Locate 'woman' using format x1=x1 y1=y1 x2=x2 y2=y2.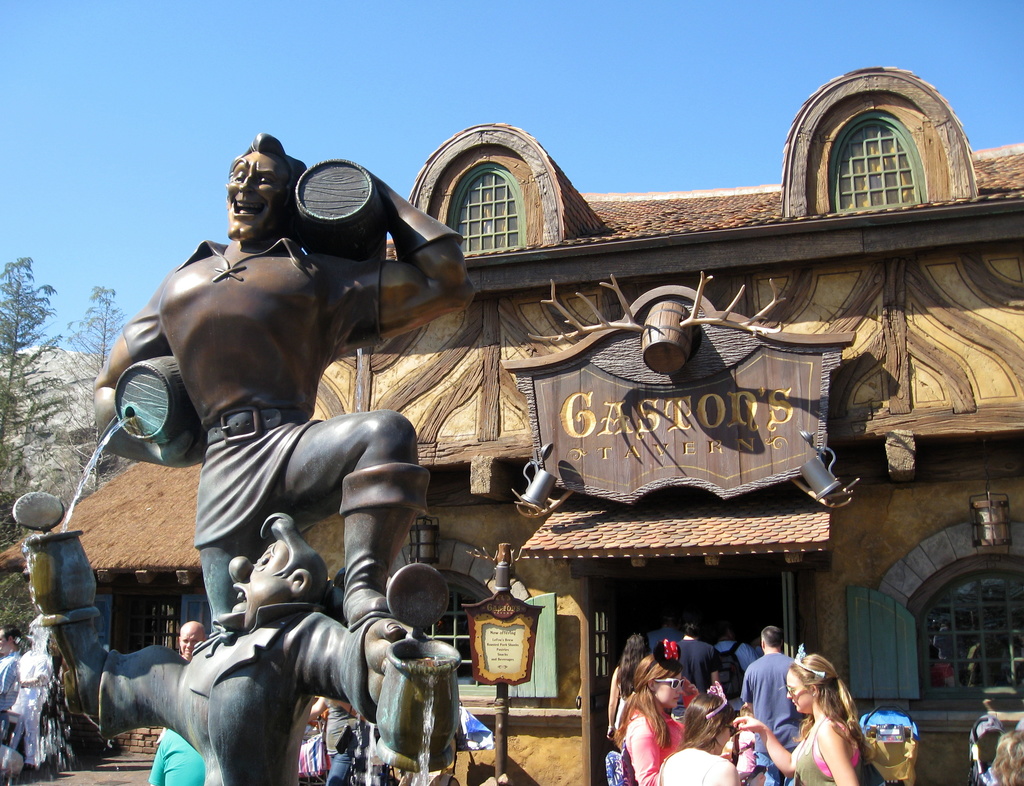
x1=656 y1=683 x2=749 y2=782.
